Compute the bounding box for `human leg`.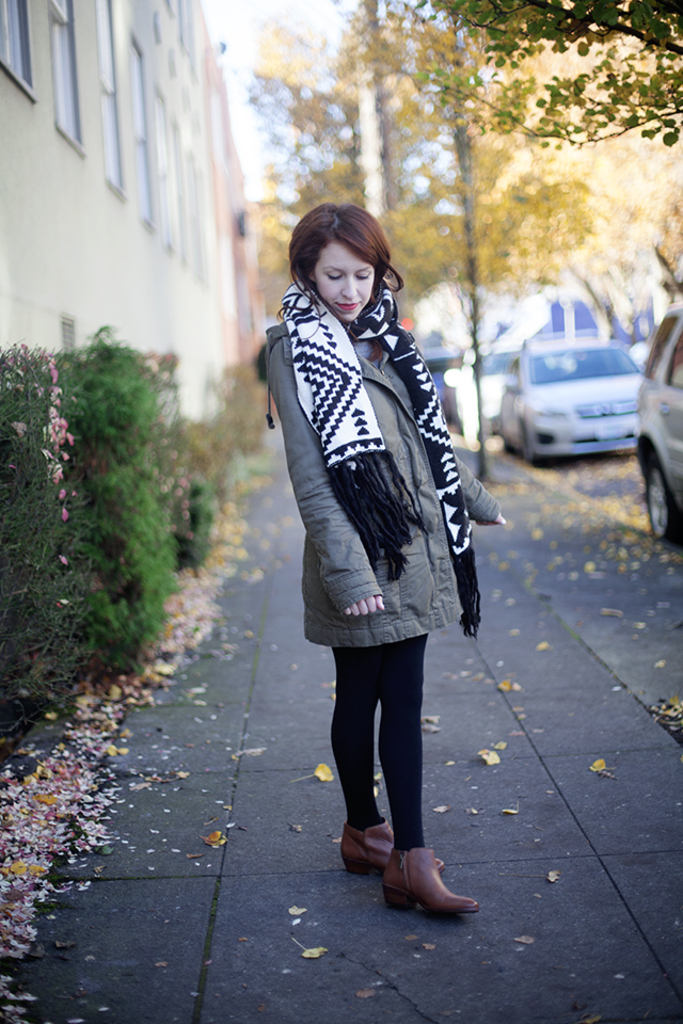
332/644/444/874.
